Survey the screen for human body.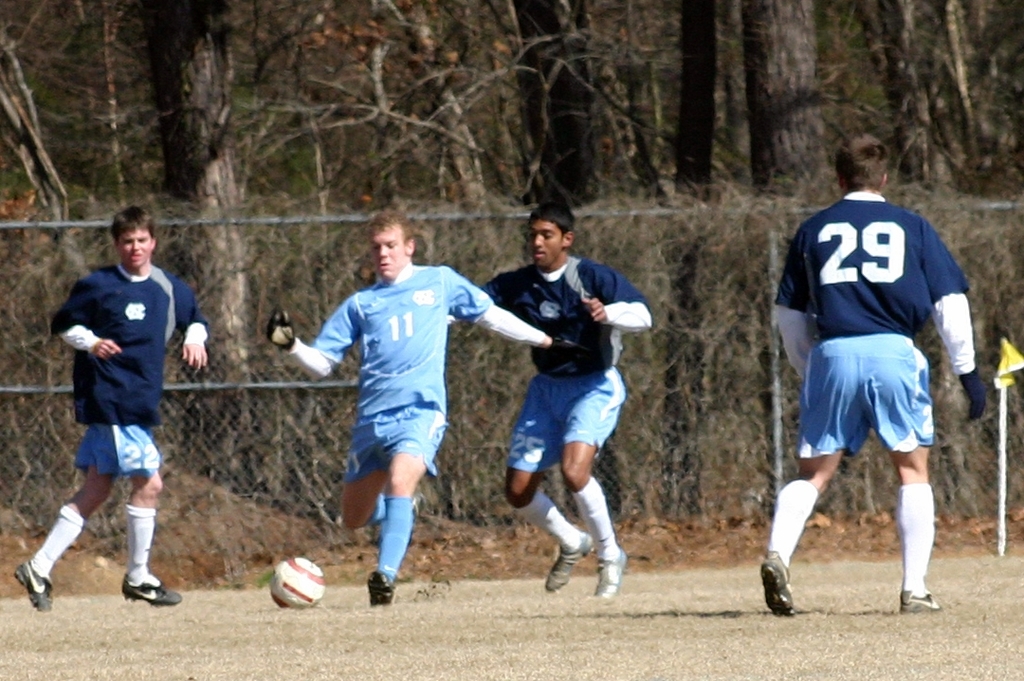
Survey found: bbox=(759, 195, 985, 617).
